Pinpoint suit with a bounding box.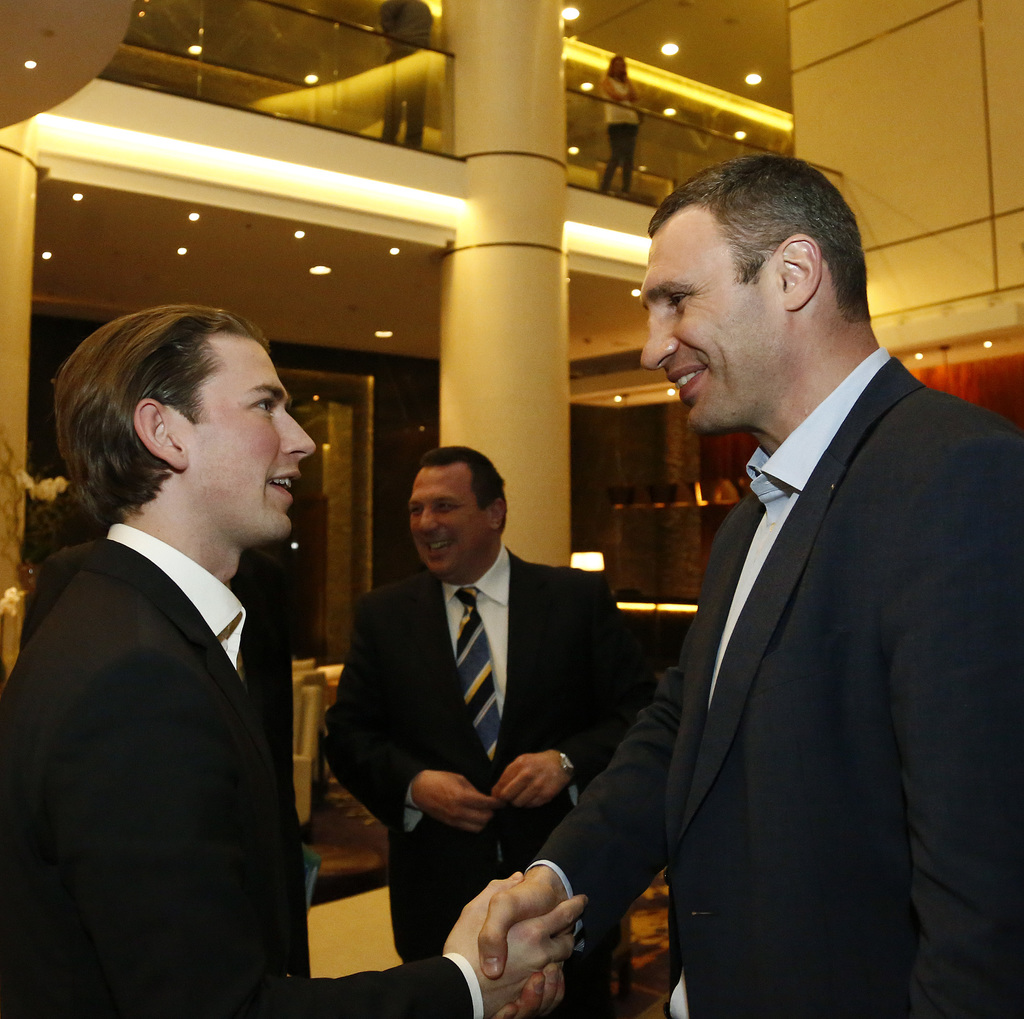
3,524,487,1018.
